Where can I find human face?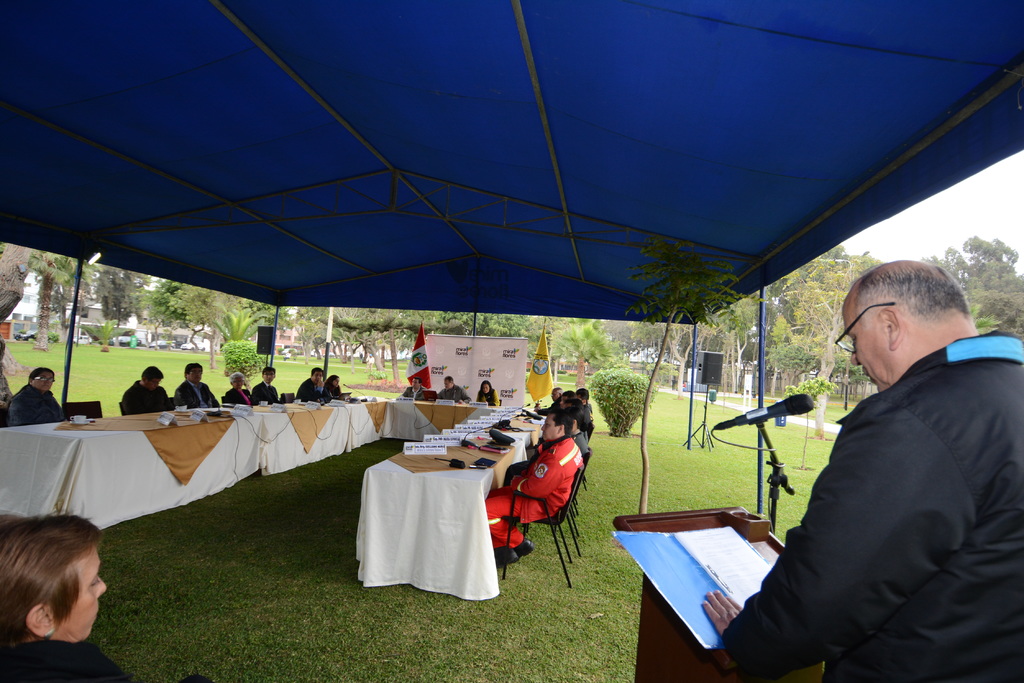
You can find it at [x1=31, y1=367, x2=55, y2=394].
